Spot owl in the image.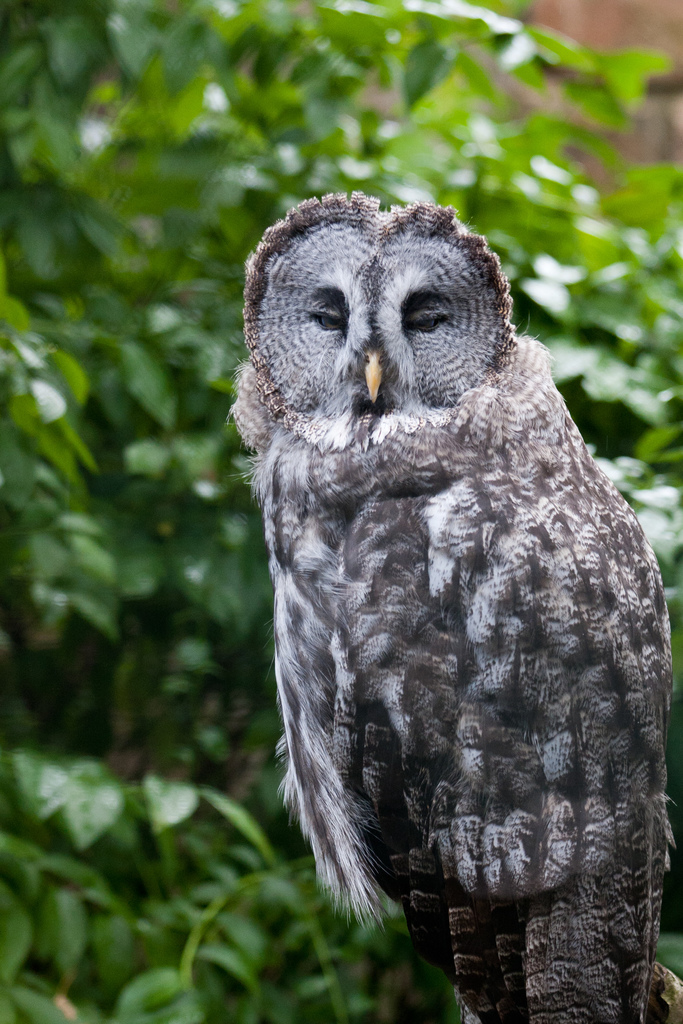
owl found at bbox(224, 189, 679, 1023).
